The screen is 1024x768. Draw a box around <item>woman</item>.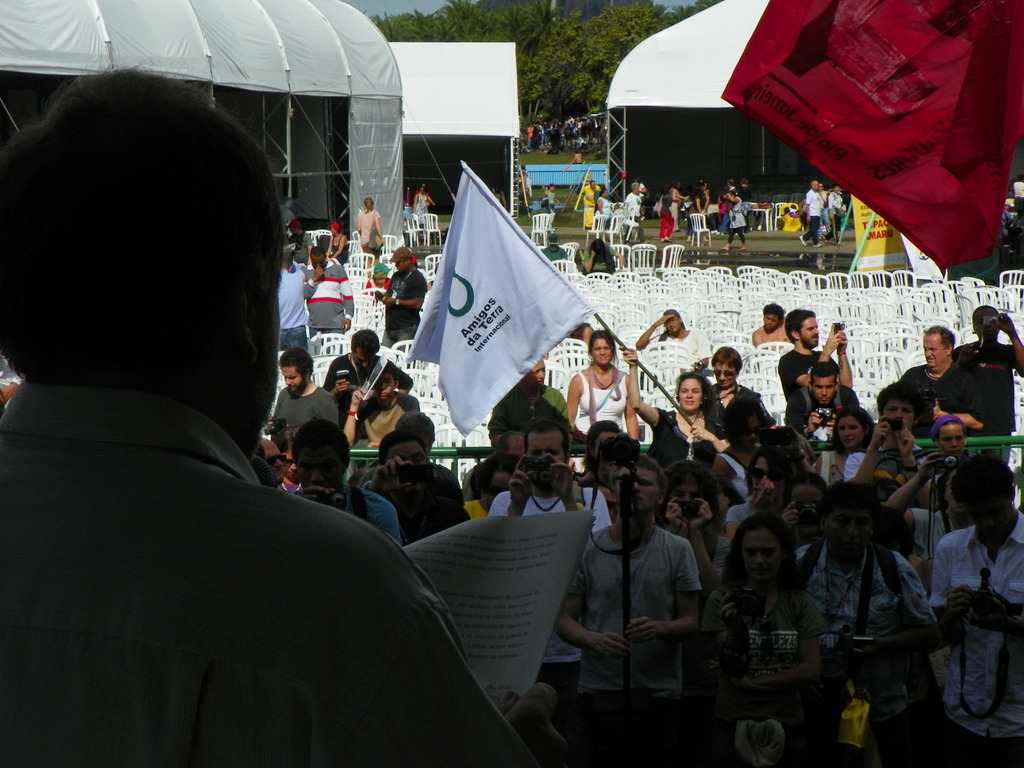
[left=412, top=187, right=435, bottom=237].
